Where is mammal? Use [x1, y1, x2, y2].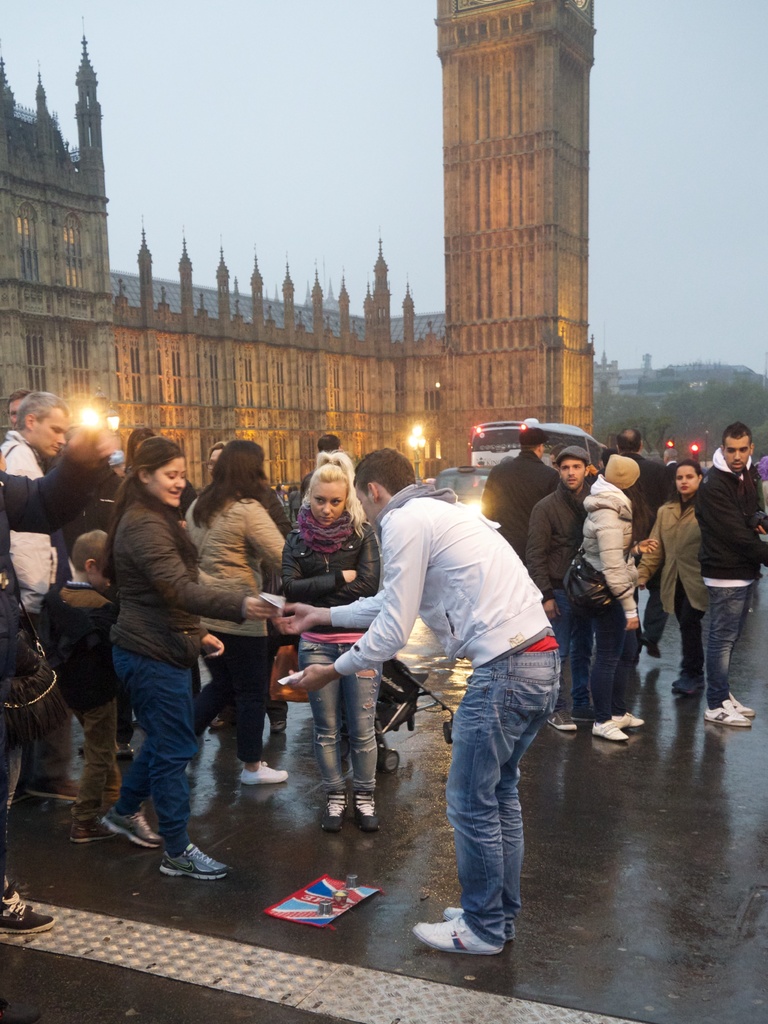
[359, 482, 559, 923].
